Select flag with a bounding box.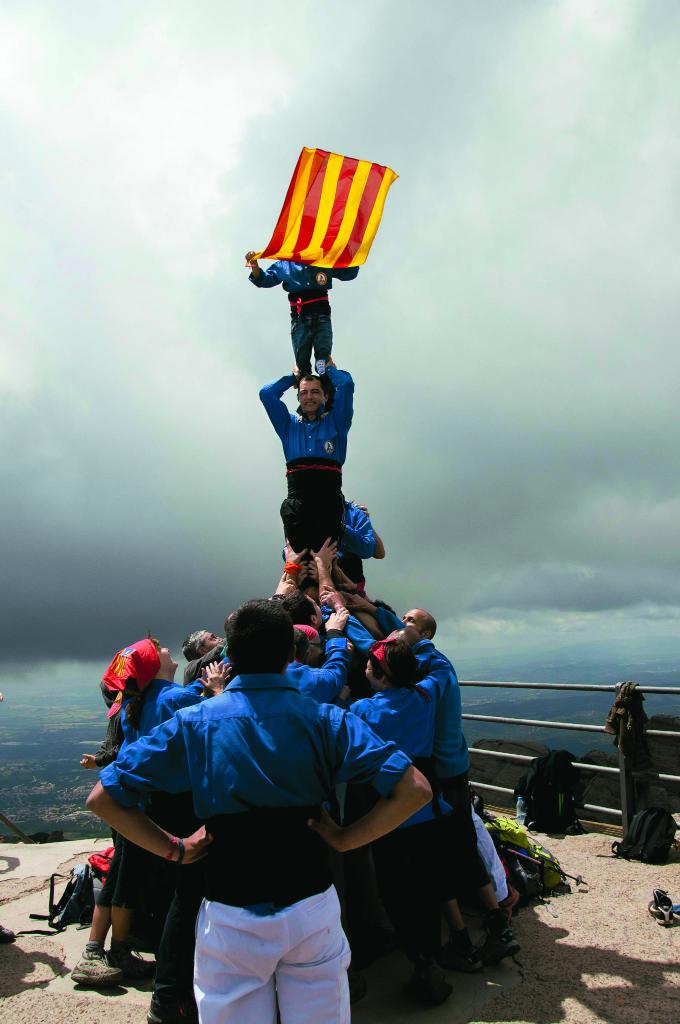
x1=245 y1=143 x2=401 y2=307.
